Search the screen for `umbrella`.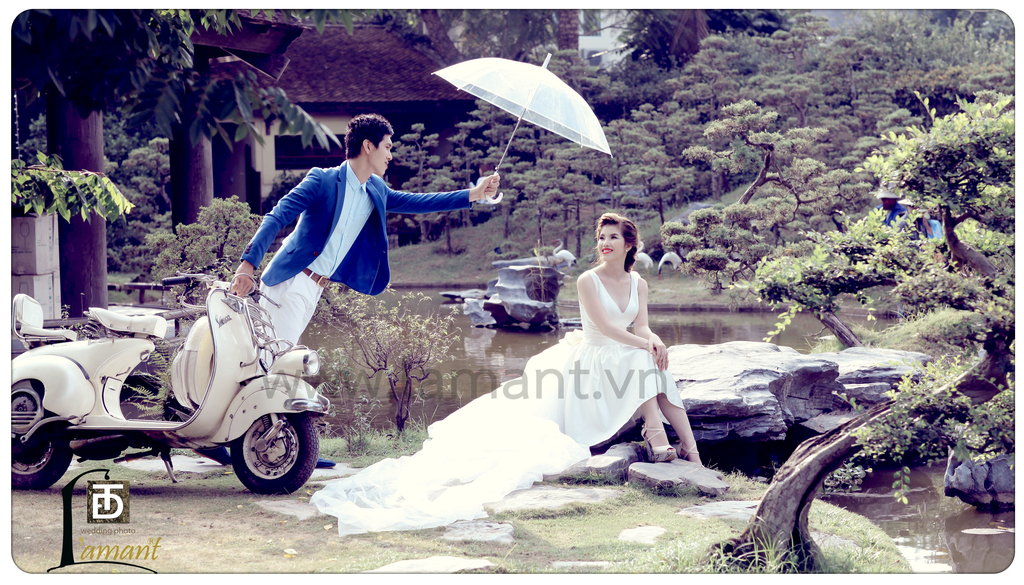
Found at bbox=[431, 49, 618, 207].
